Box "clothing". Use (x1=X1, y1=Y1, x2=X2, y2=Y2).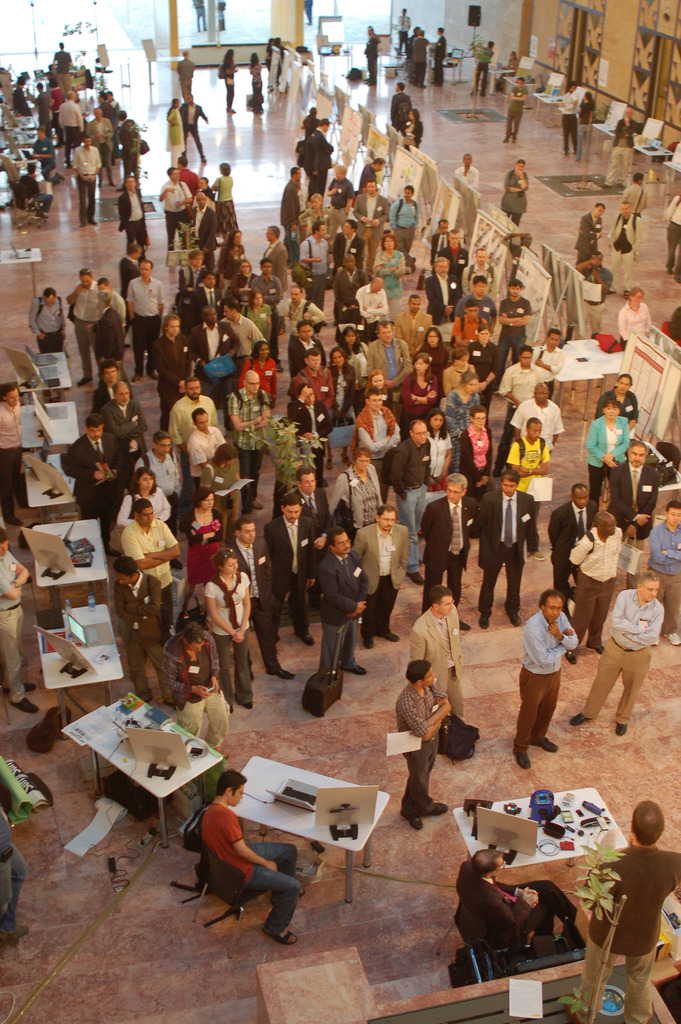
(x1=94, y1=97, x2=111, y2=124).
